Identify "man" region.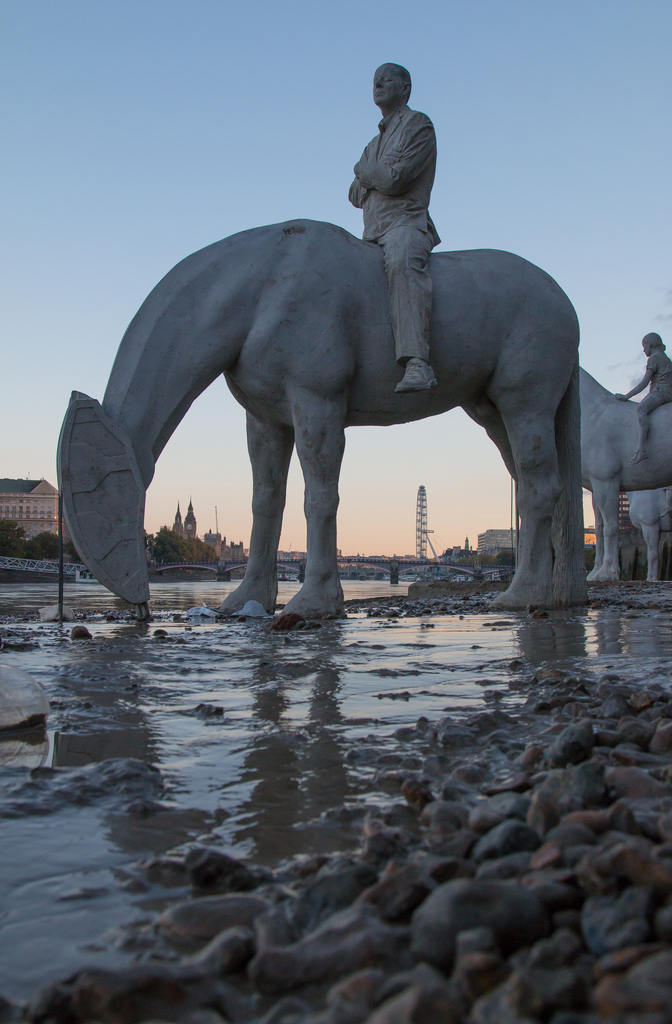
Region: [349, 60, 438, 396].
